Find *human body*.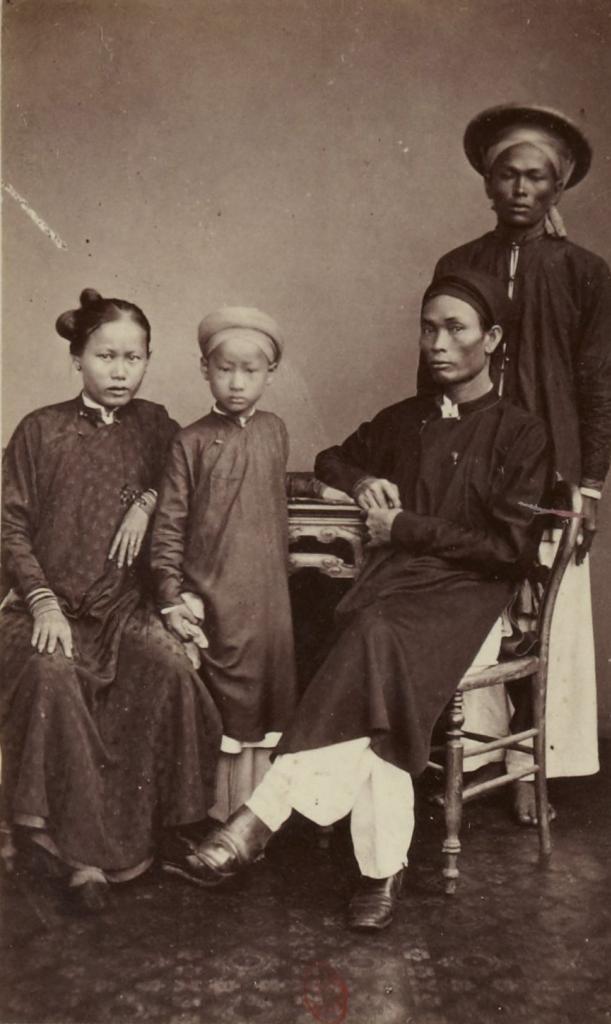
box=[24, 331, 200, 920].
